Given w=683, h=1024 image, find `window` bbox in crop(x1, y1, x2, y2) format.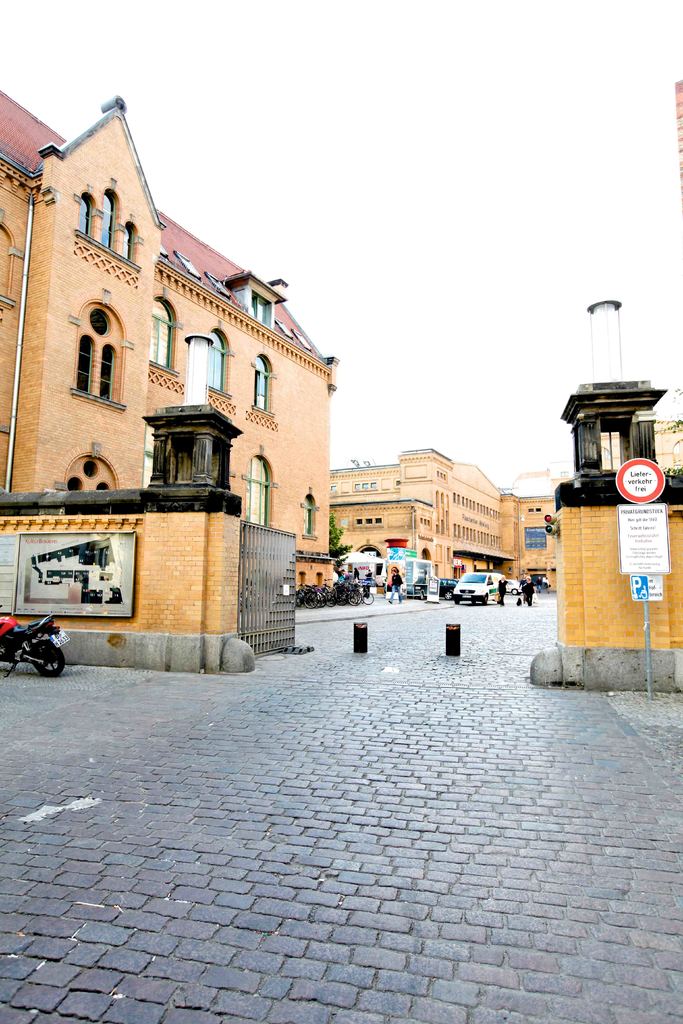
crop(248, 350, 267, 412).
